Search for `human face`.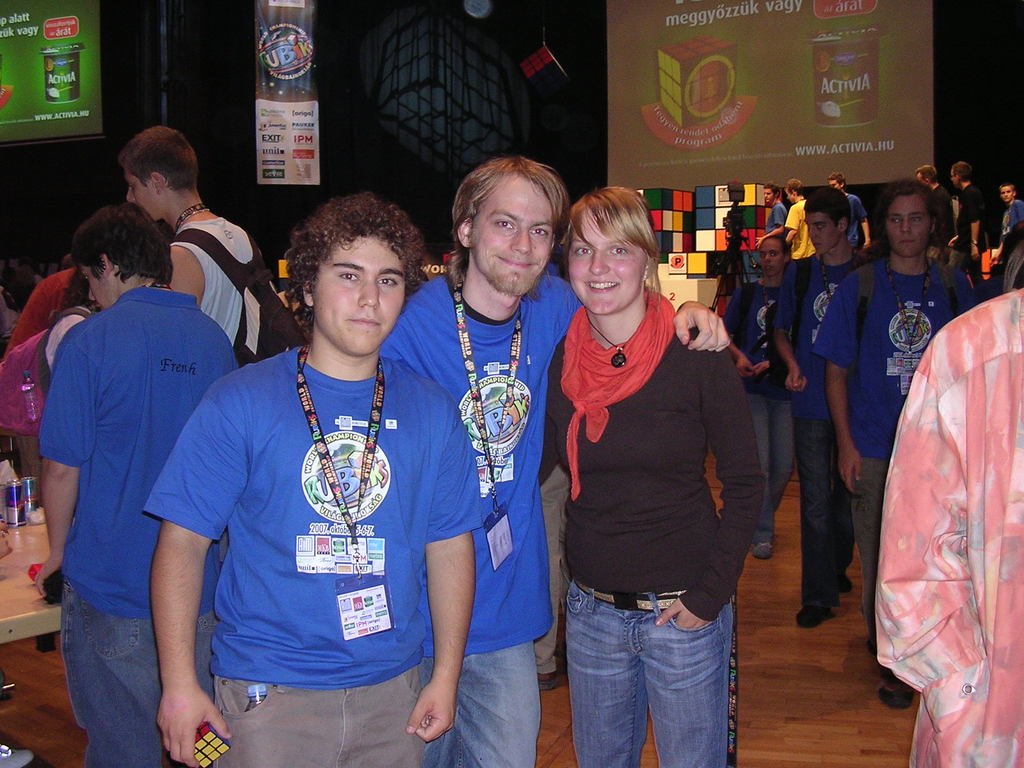
Found at [x1=803, y1=212, x2=835, y2=254].
